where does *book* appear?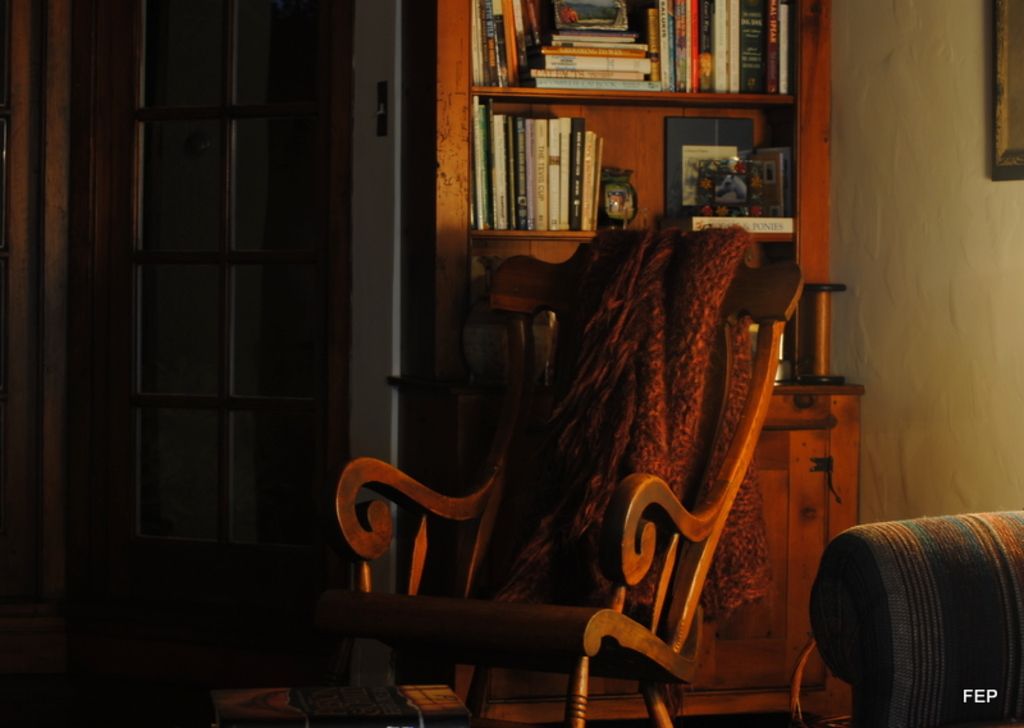
Appears at Rect(749, 145, 794, 219).
